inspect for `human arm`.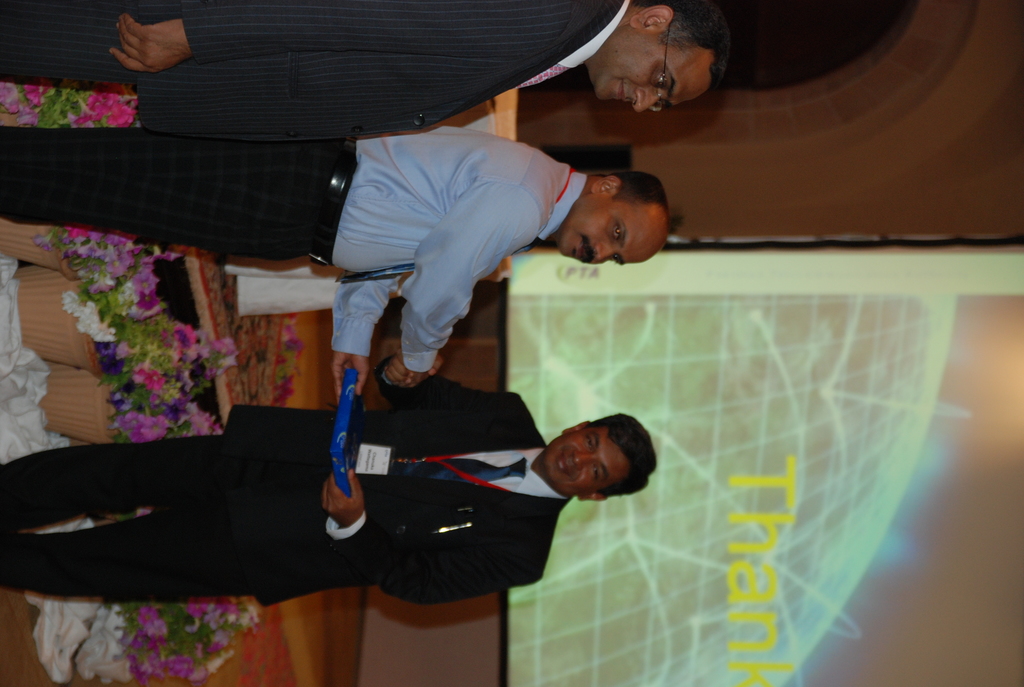
Inspection: Rect(396, 181, 538, 369).
